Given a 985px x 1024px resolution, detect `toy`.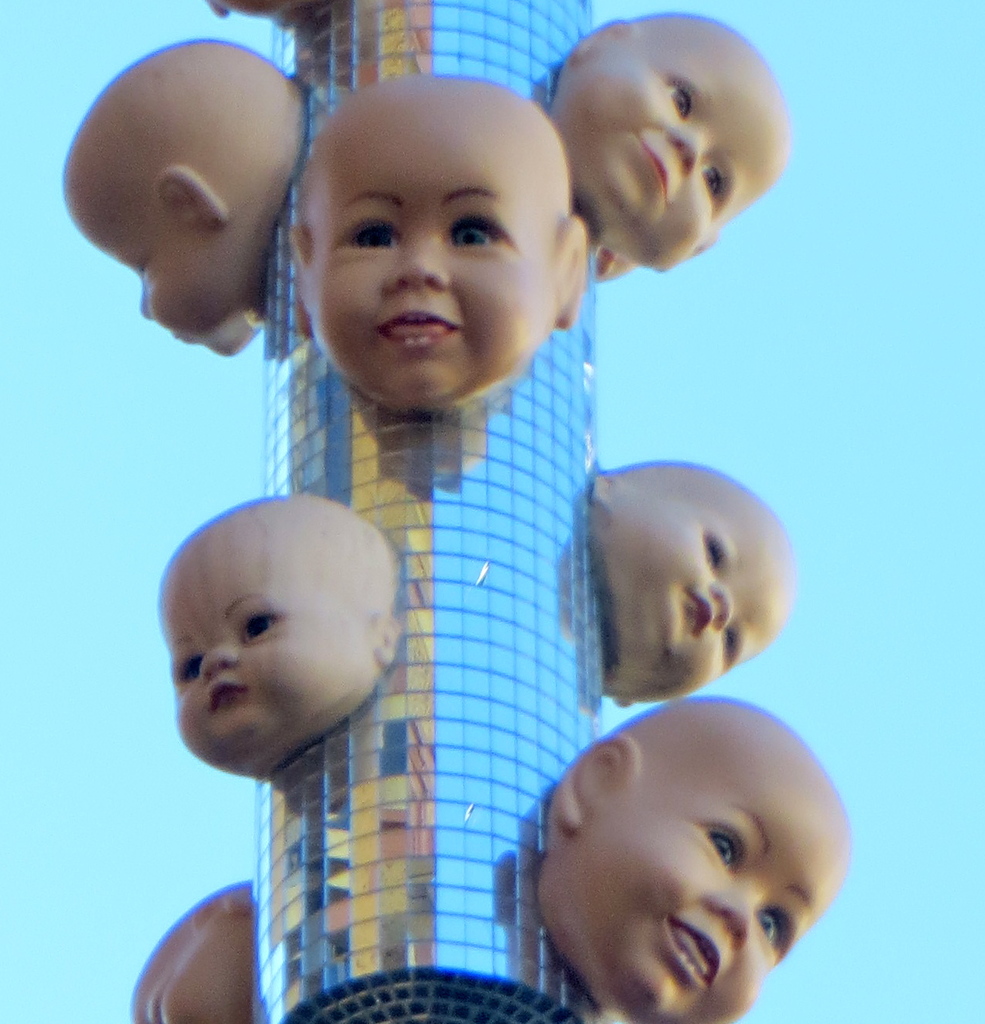
56:37:307:359.
